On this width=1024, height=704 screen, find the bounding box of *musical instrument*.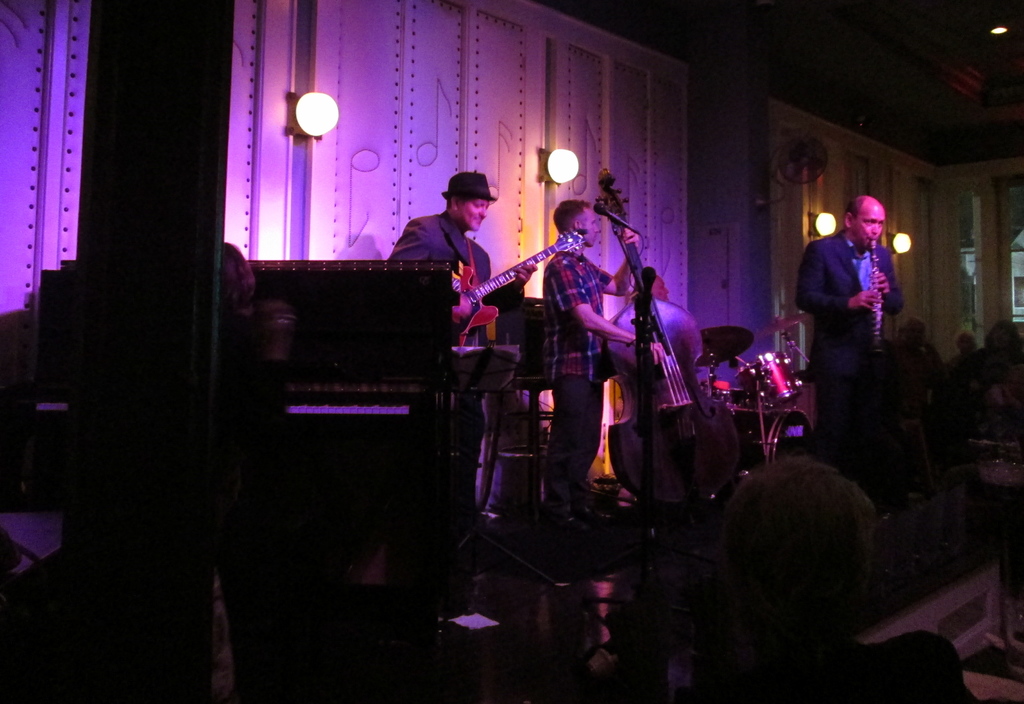
Bounding box: locate(447, 226, 594, 353).
